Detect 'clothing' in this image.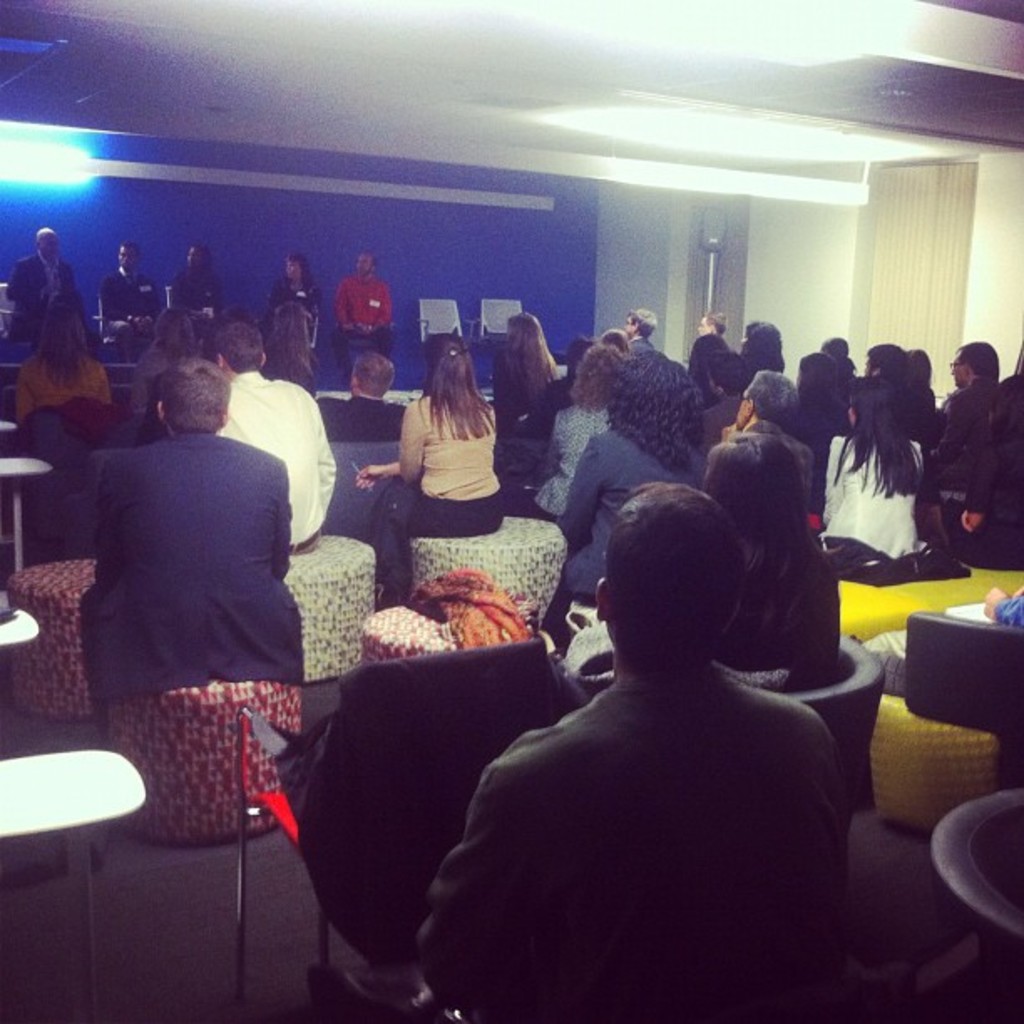
Detection: pyautogui.locateOnScreen(223, 366, 335, 556).
